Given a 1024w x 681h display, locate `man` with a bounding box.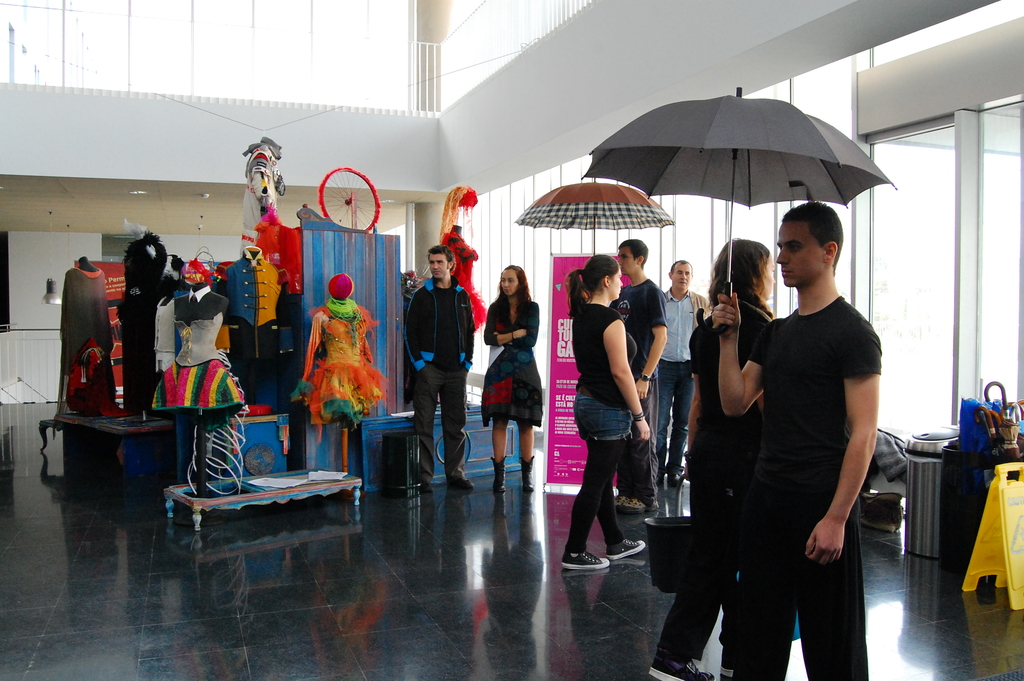
Located: select_region(662, 256, 705, 483).
